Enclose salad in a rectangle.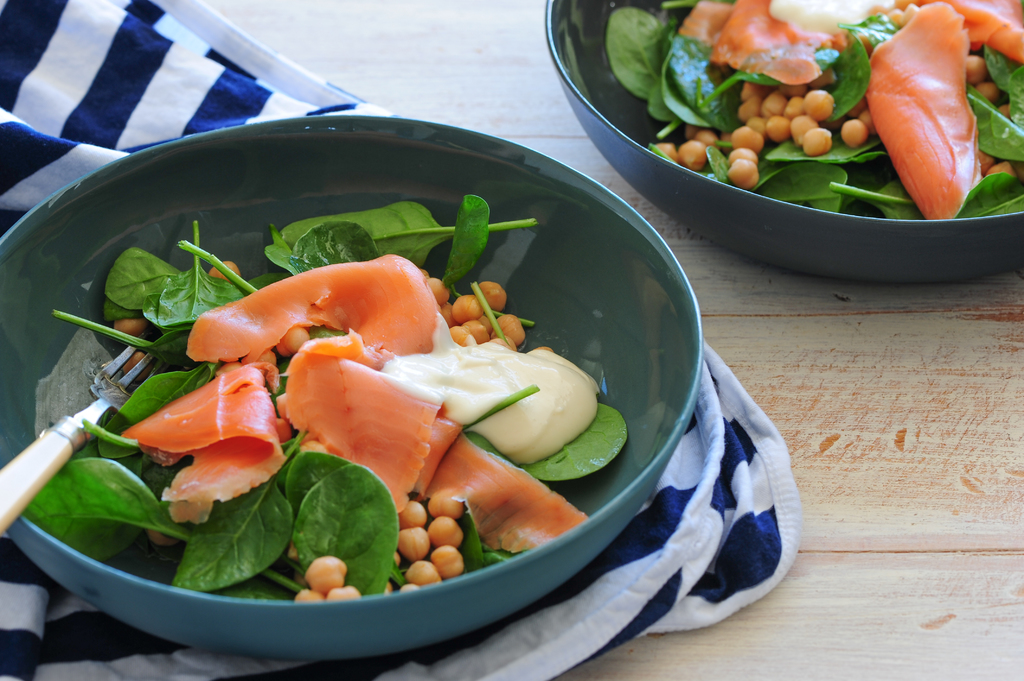
left=0, top=157, right=728, bottom=644.
